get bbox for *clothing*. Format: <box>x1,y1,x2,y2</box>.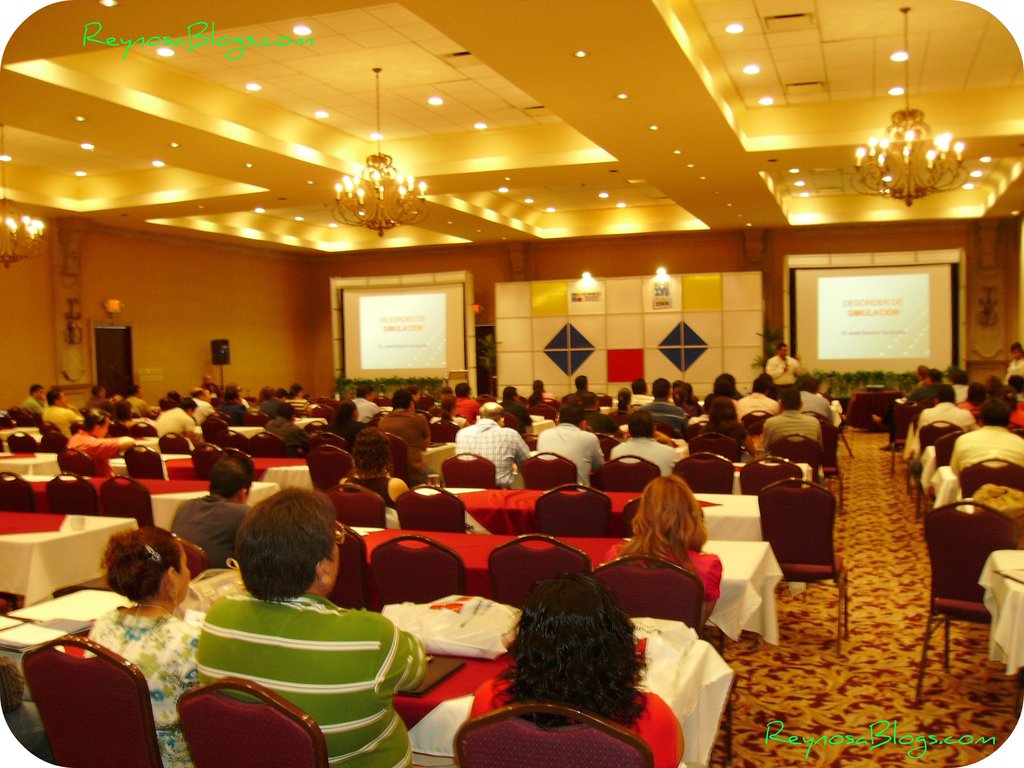
<box>257,399,284,418</box>.
